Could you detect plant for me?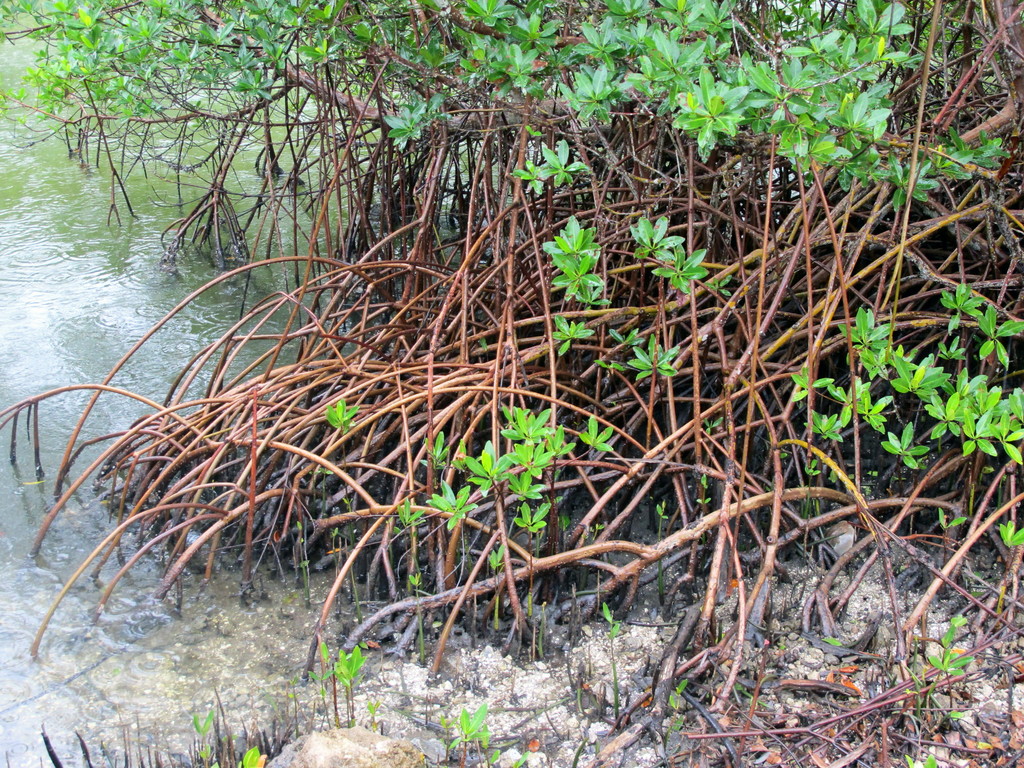
Detection result: region(613, 328, 639, 365).
